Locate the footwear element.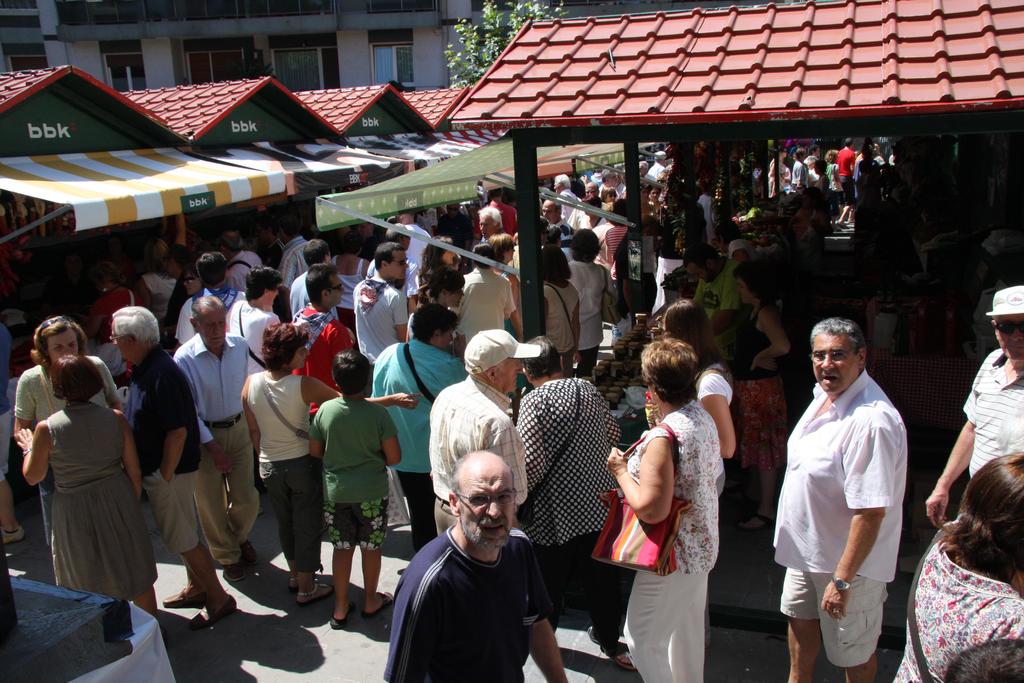
Element bbox: Rect(330, 605, 355, 625).
